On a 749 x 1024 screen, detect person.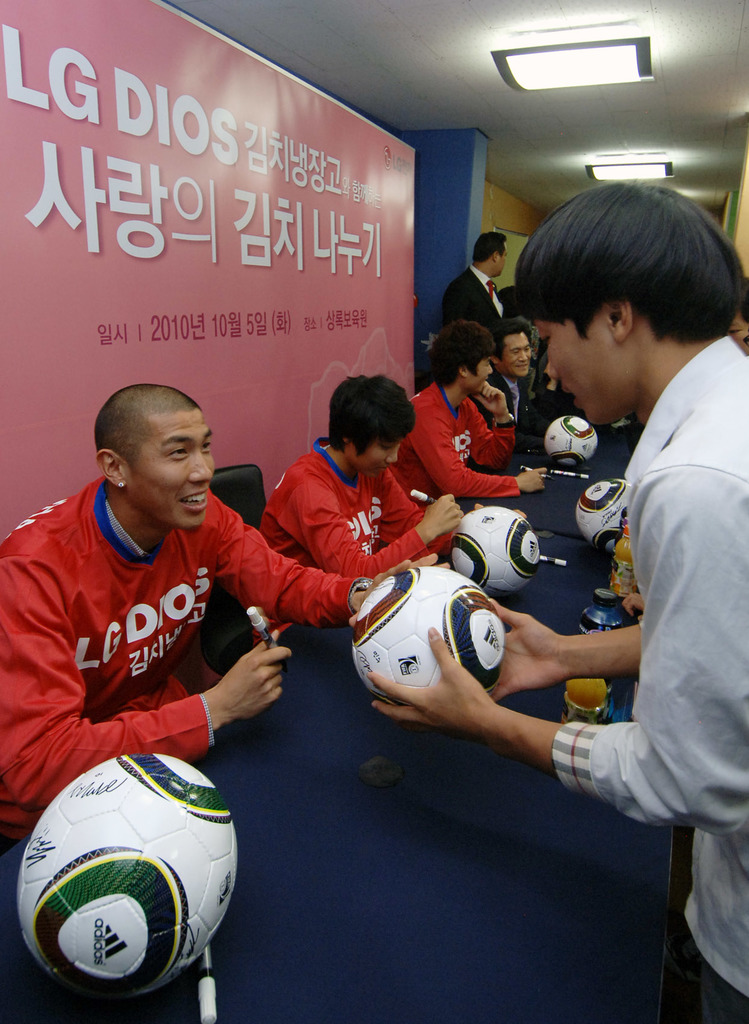
crop(621, 588, 650, 629).
